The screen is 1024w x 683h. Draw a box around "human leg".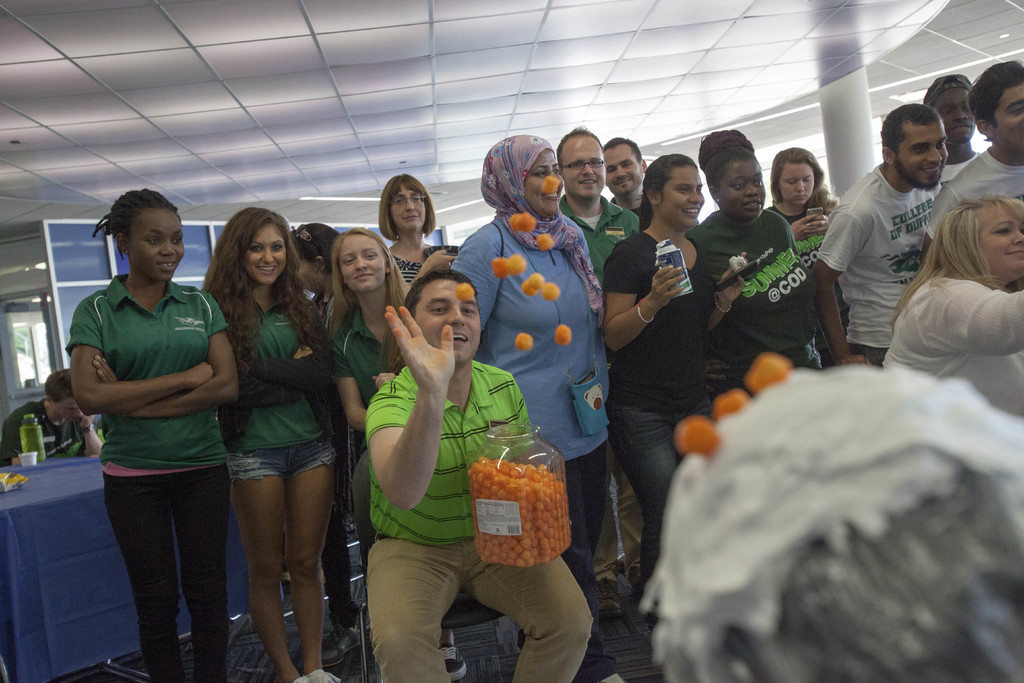
box(606, 388, 678, 632).
